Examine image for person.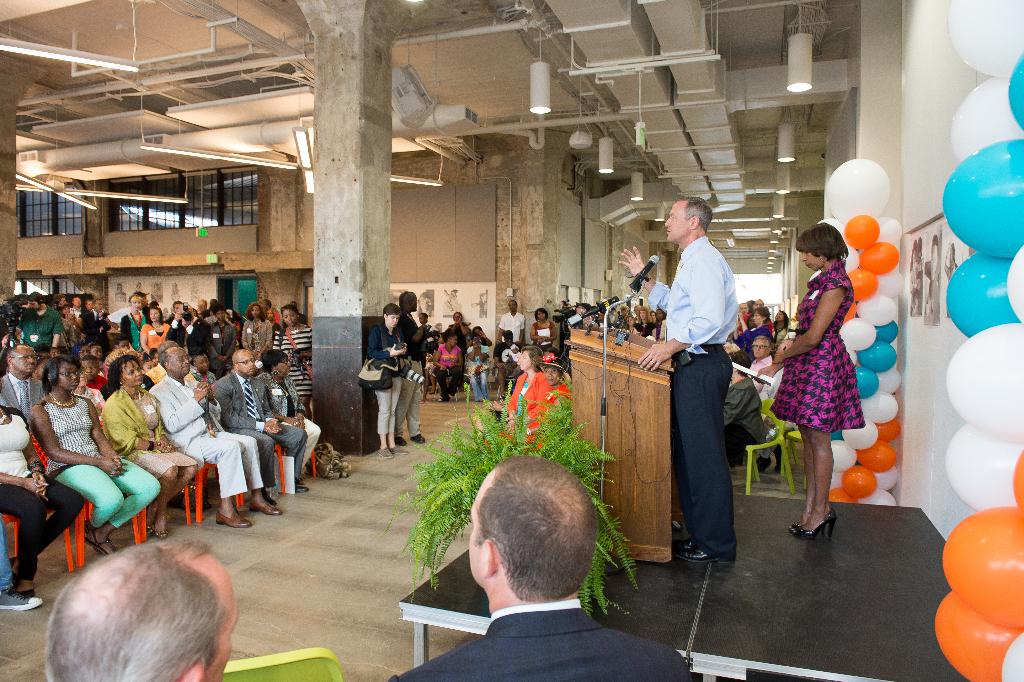
Examination result: {"x1": 752, "y1": 333, "x2": 769, "y2": 390}.
